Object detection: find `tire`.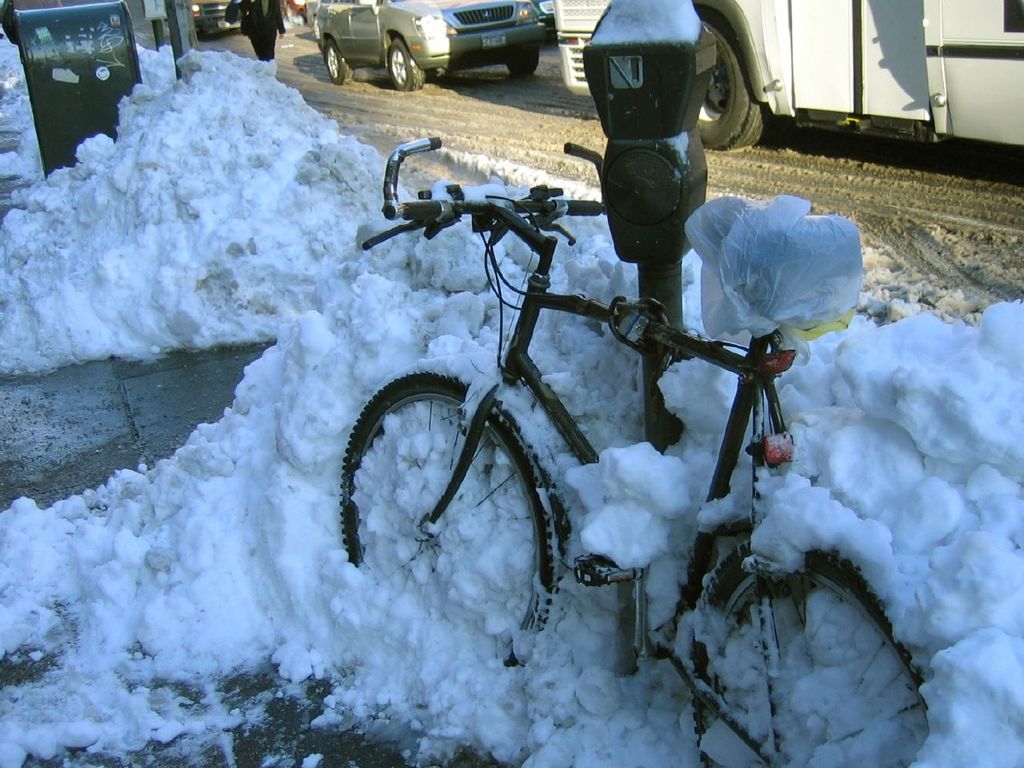
[left=319, top=38, right=358, bottom=80].
